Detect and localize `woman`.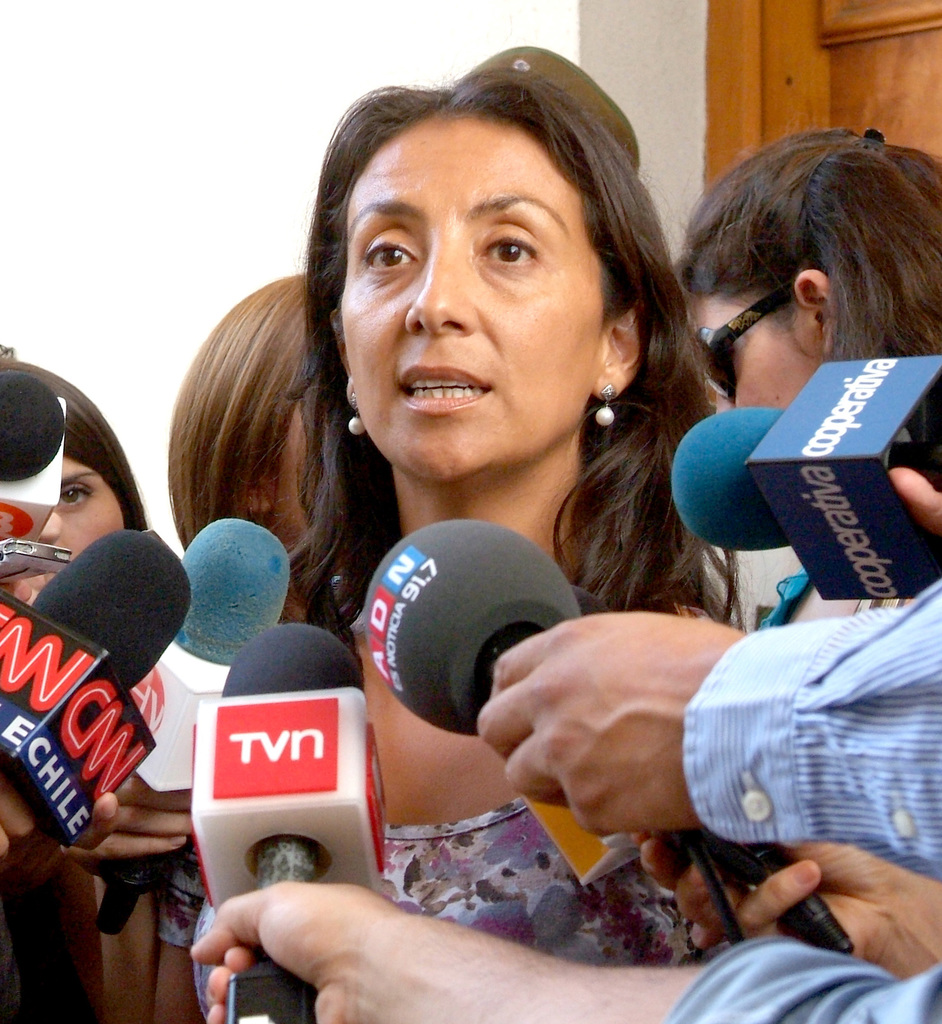
Localized at detection(677, 120, 941, 462).
